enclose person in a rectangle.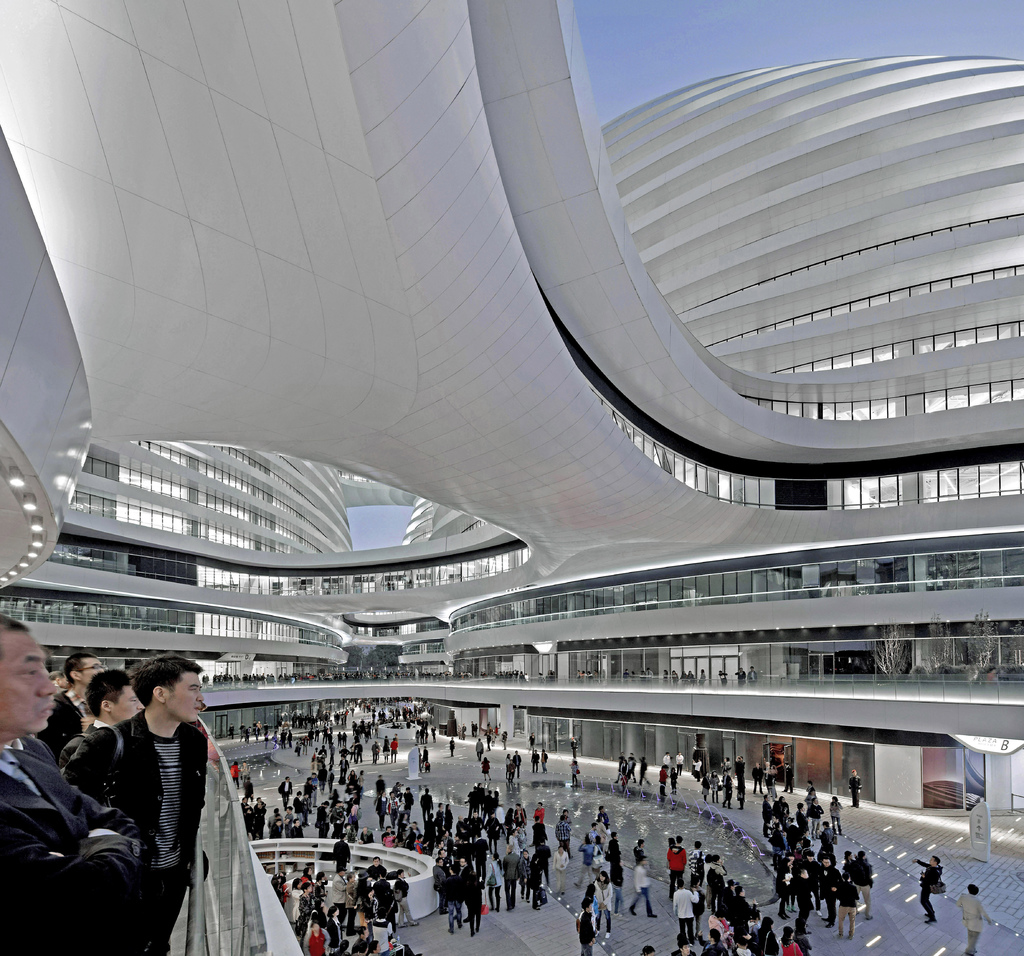
<region>962, 884, 993, 955</region>.
